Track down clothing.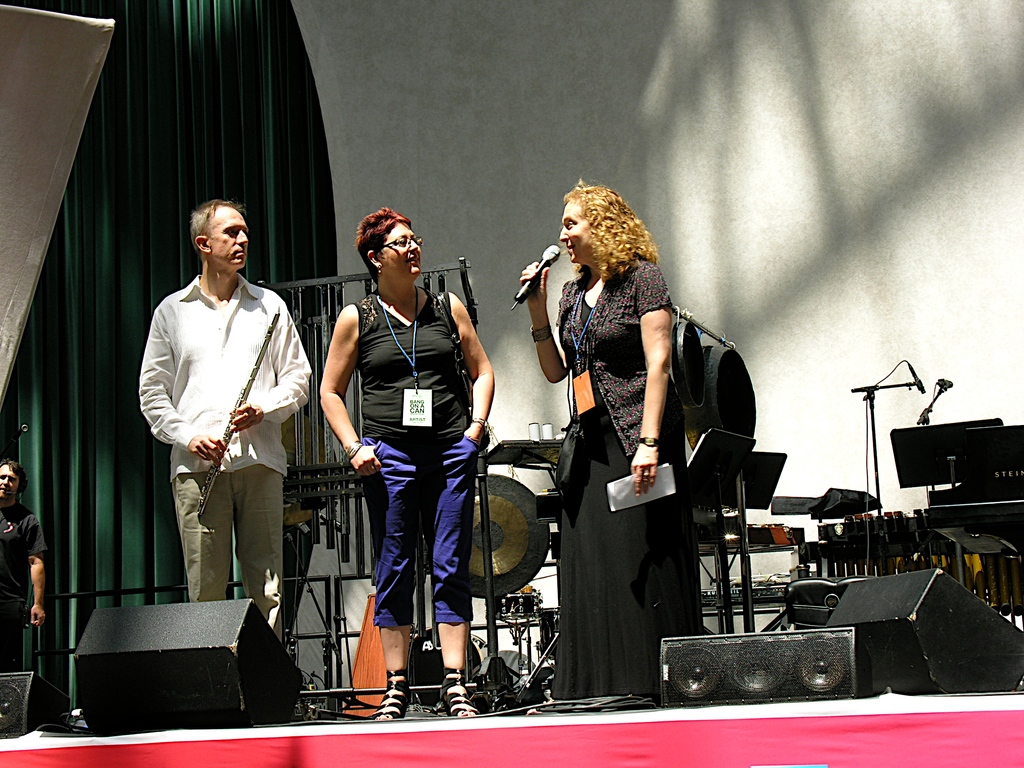
Tracked to <region>362, 286, 481, 632</region>.
